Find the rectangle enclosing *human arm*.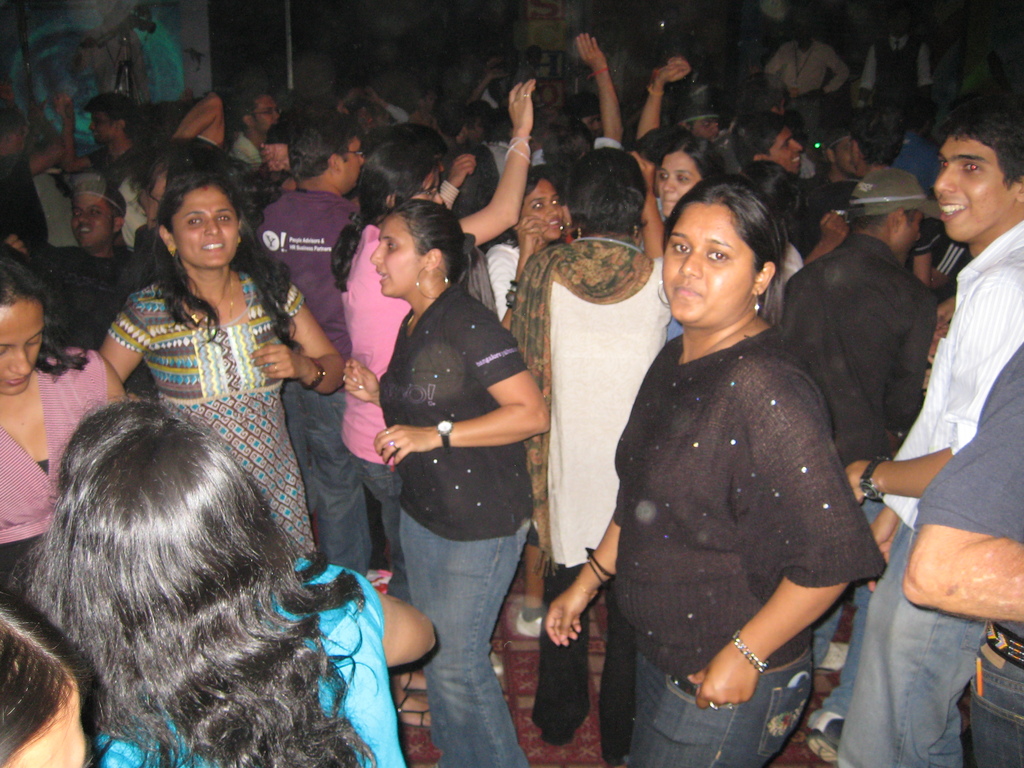
102/356/129/406.
